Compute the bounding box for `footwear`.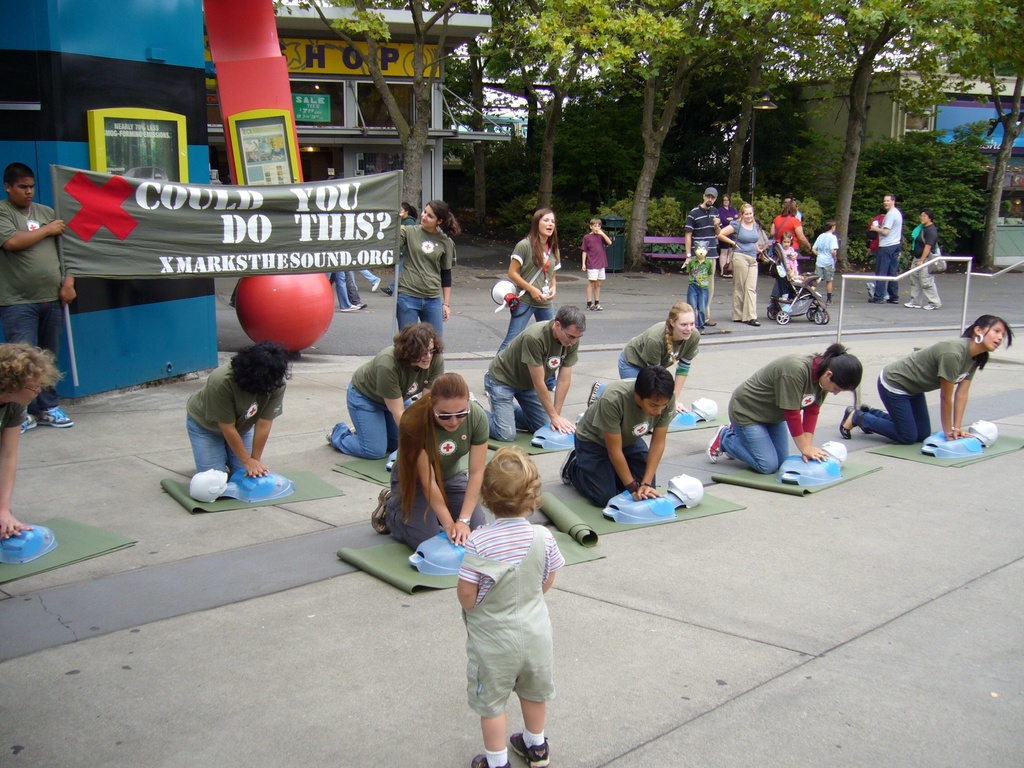
(x1=585, y1=305, x2=595, y2=310).
